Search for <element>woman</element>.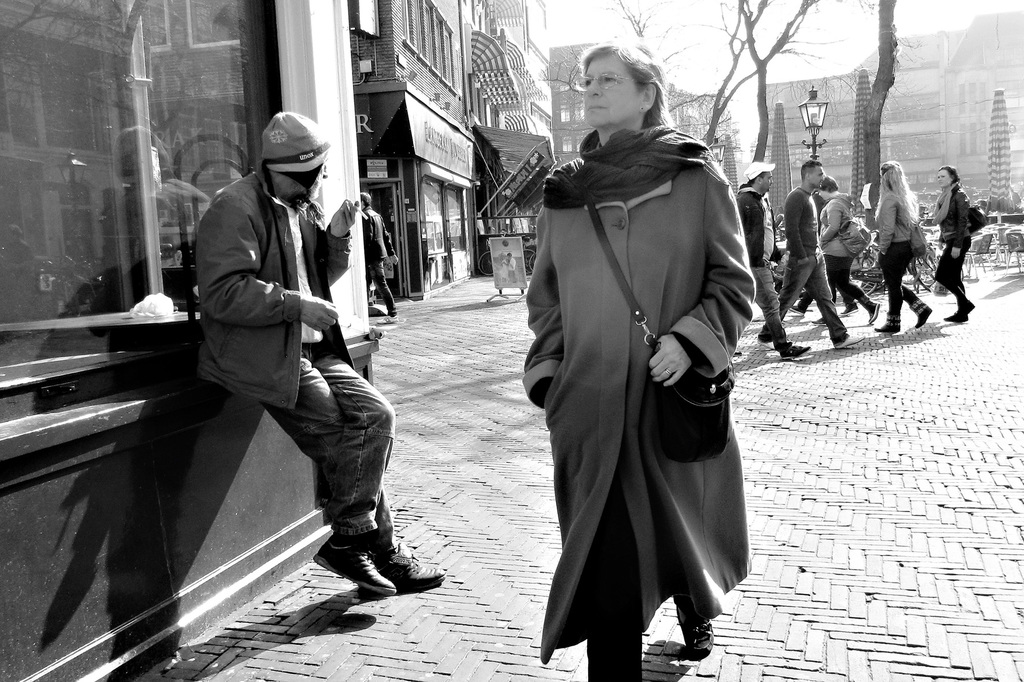
Found at left=934, top=164, right=986, bottom=323.
